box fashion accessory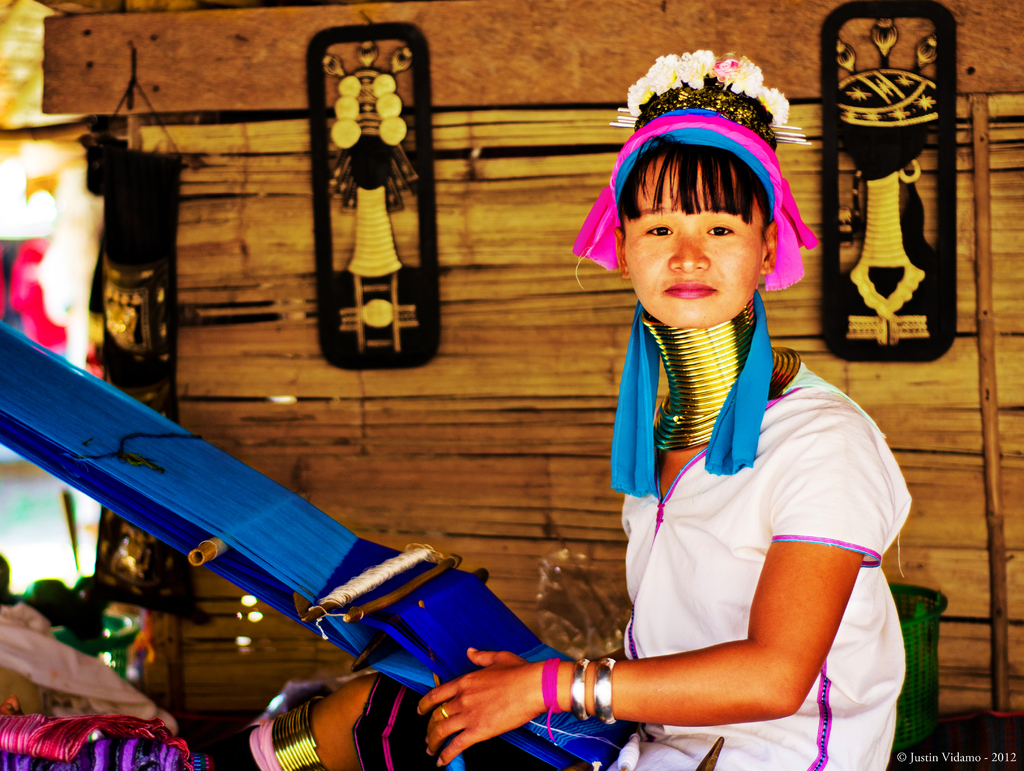
crop(602, 293, 777, 499)
